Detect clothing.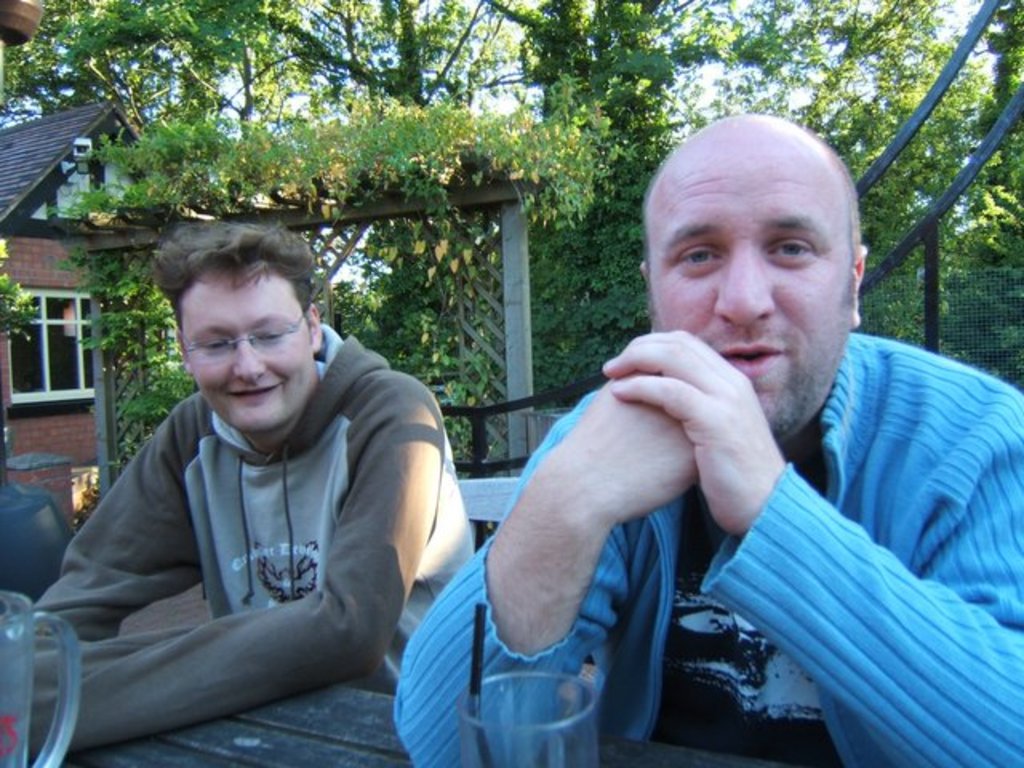
Detected at 59,270,448,750.
